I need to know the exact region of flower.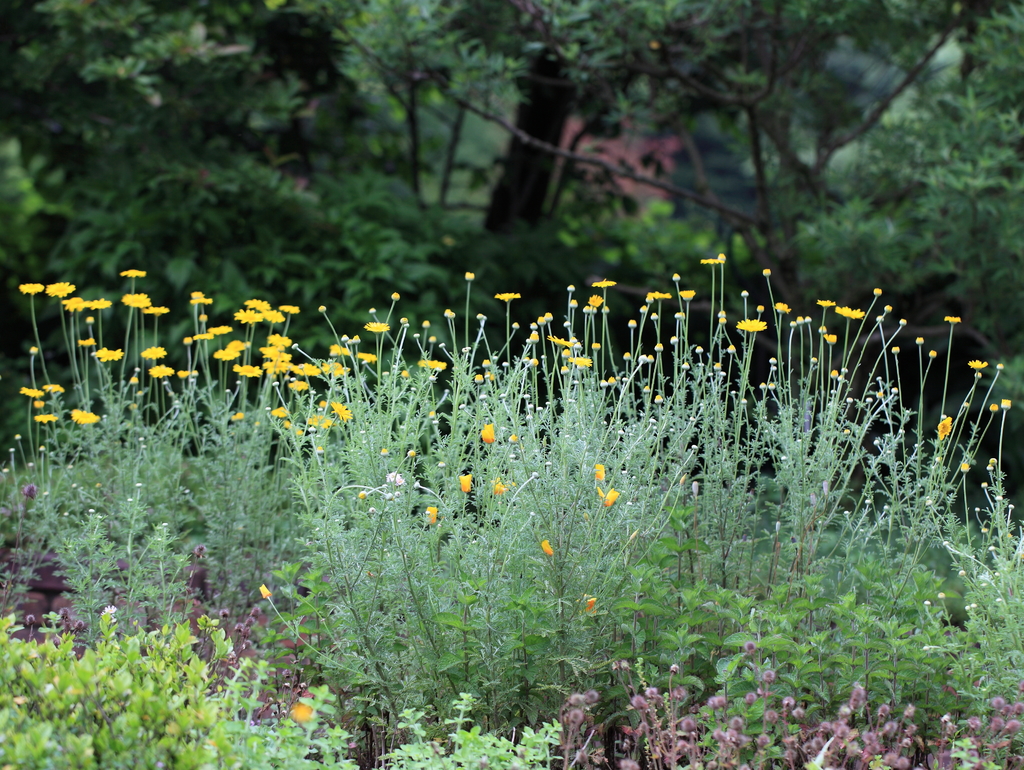
Region: select_region(540, 539, 552, 555).
